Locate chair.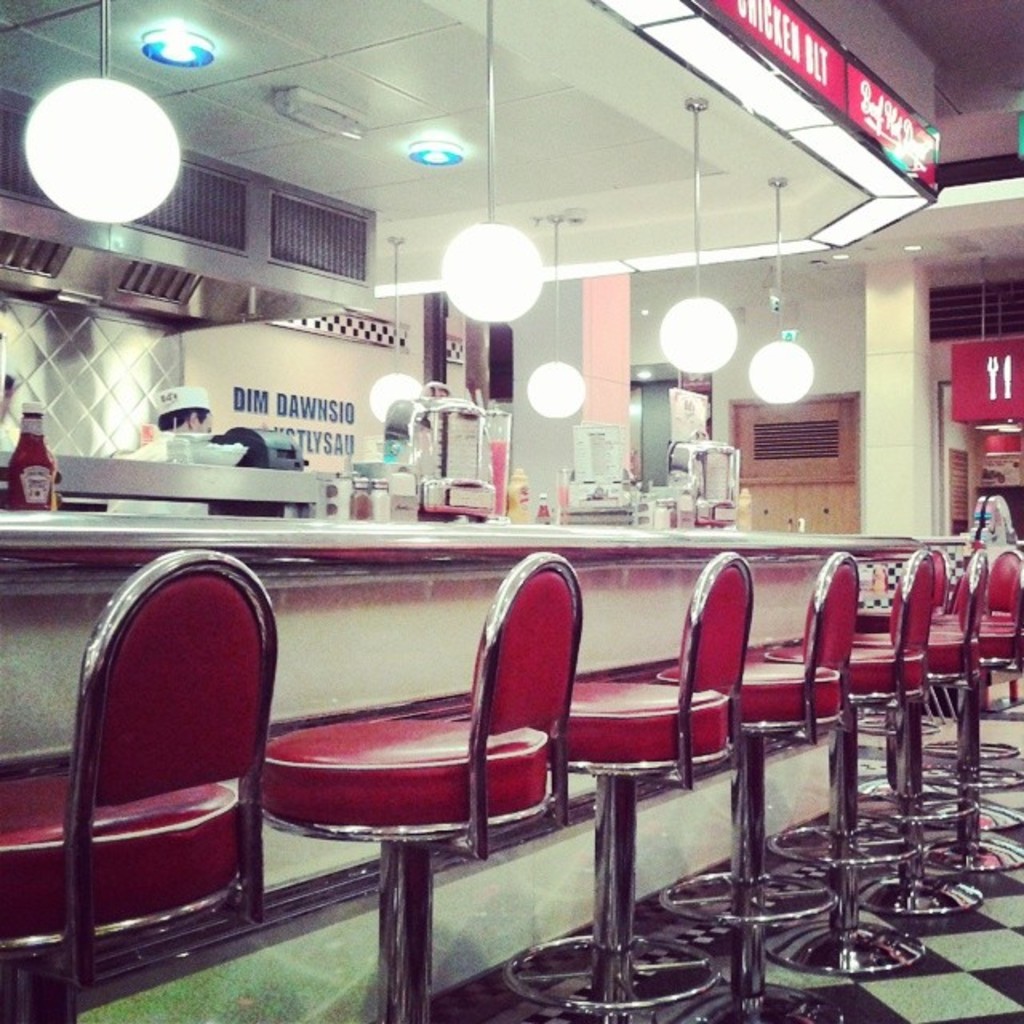
Bounding box: bbox=[854, 546, 990, 915].
